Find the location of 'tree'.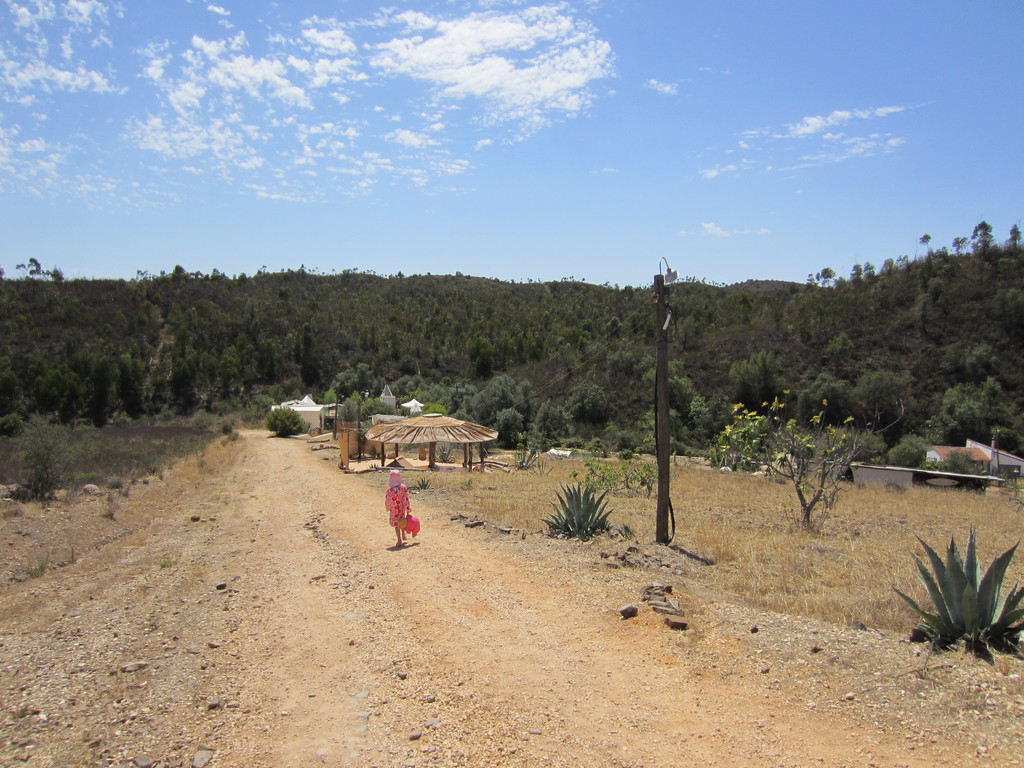
Location: crop(568, 388, 609, 431).
